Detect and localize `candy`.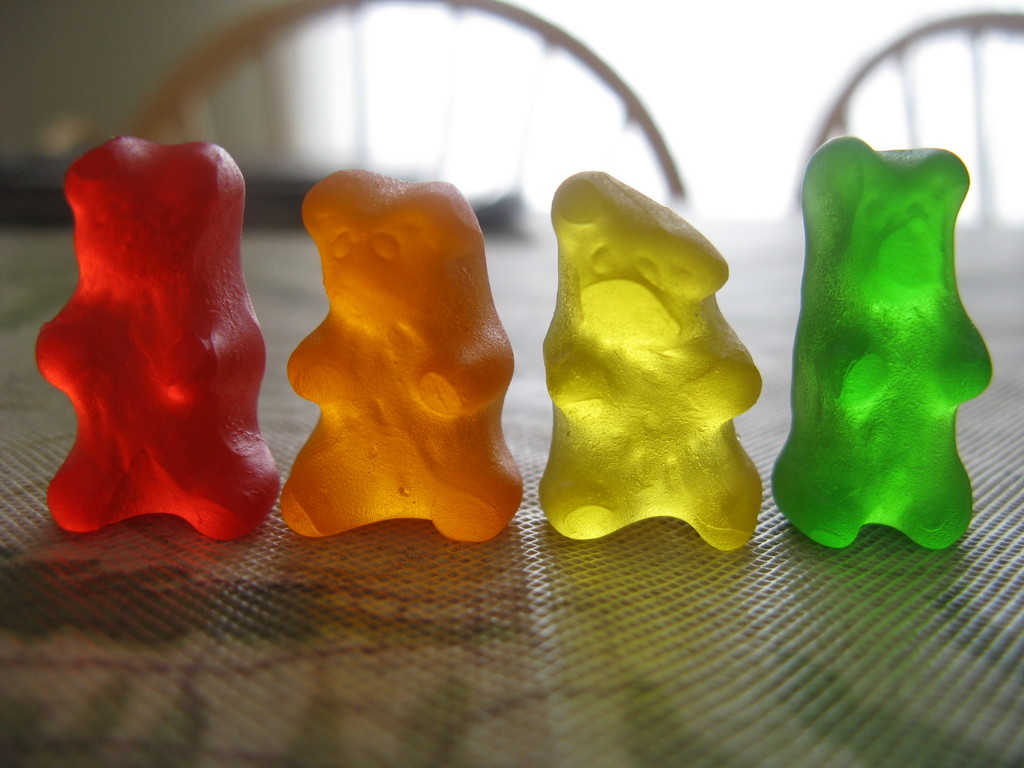
Localized at select_region(535, 170, 764, 552).
